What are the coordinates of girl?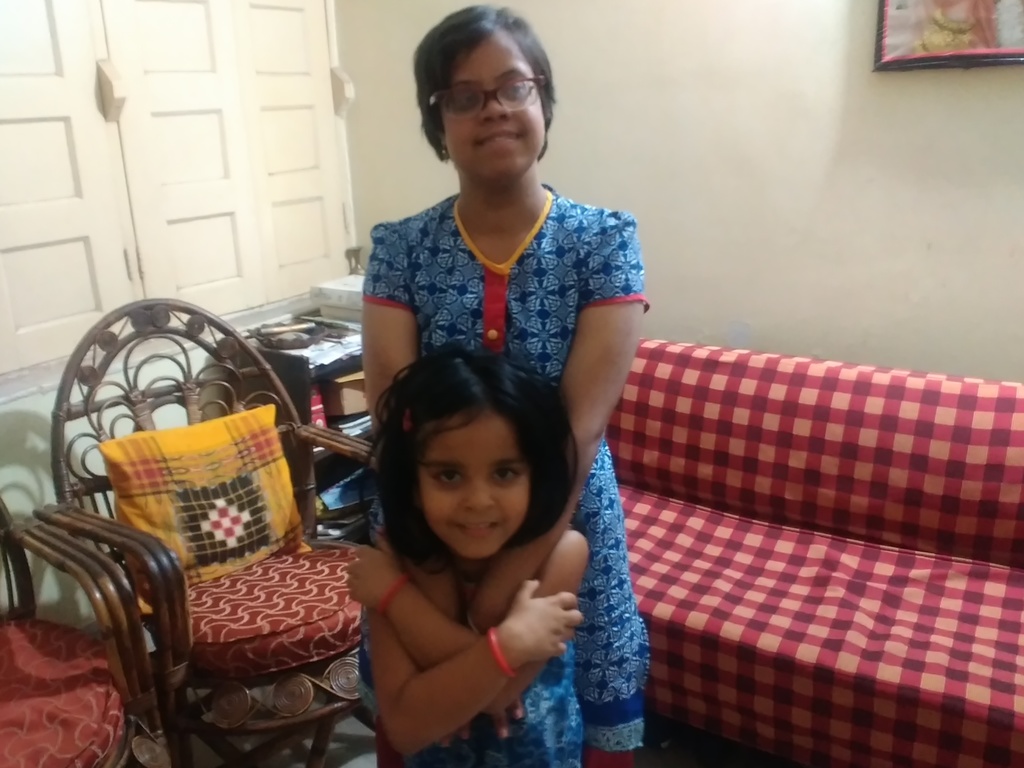
[x1=349, y1=354, x2=584, y2=767].
